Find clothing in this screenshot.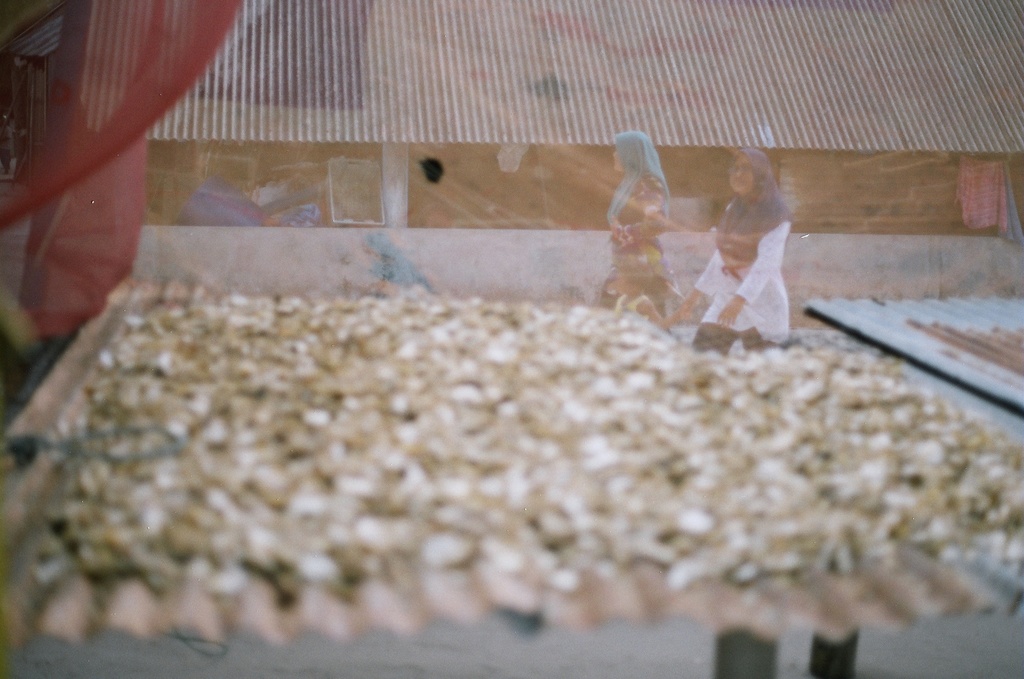
The bounding box for clothing is box=[611, 176, 671, 318].
